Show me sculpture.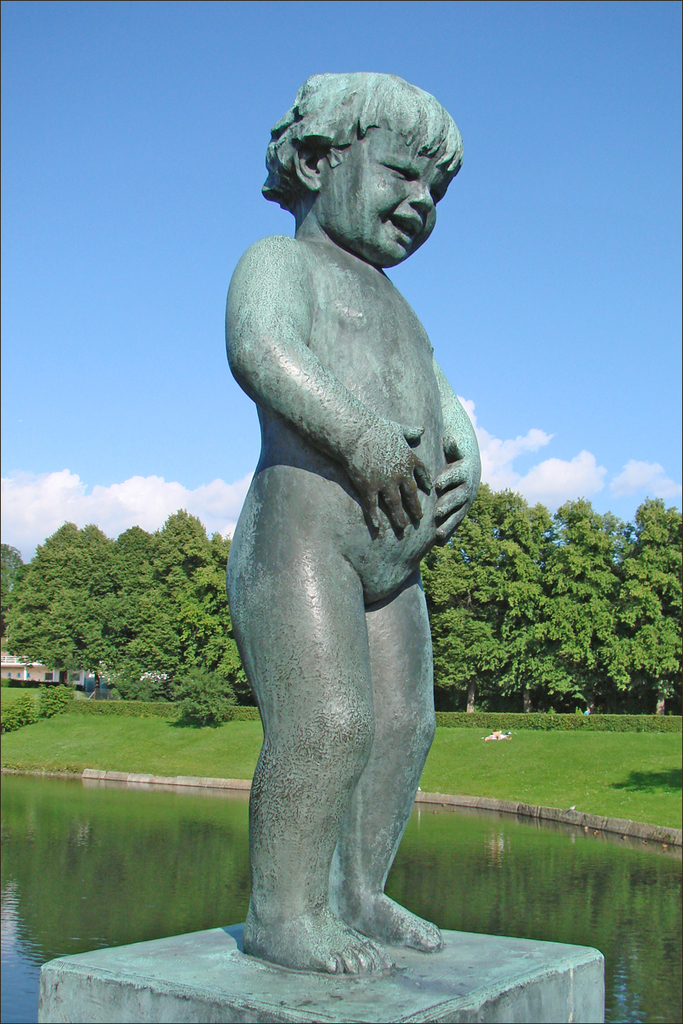
sculpture is here: Rect(213, 66, 488, 1001).
